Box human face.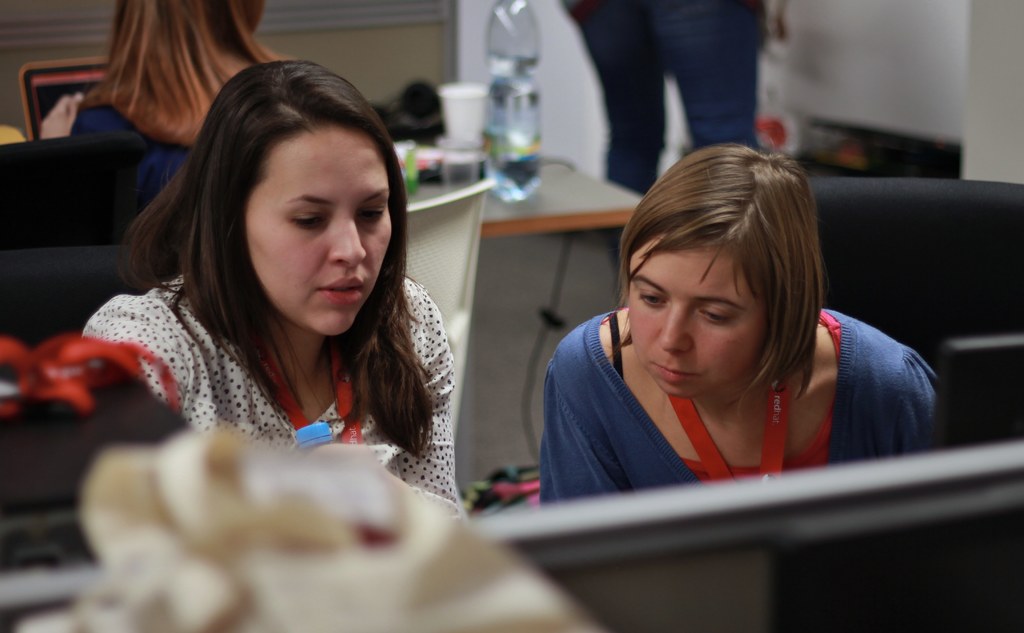
pyautogui.locateOnScreen(630, 243, 766, 396).
